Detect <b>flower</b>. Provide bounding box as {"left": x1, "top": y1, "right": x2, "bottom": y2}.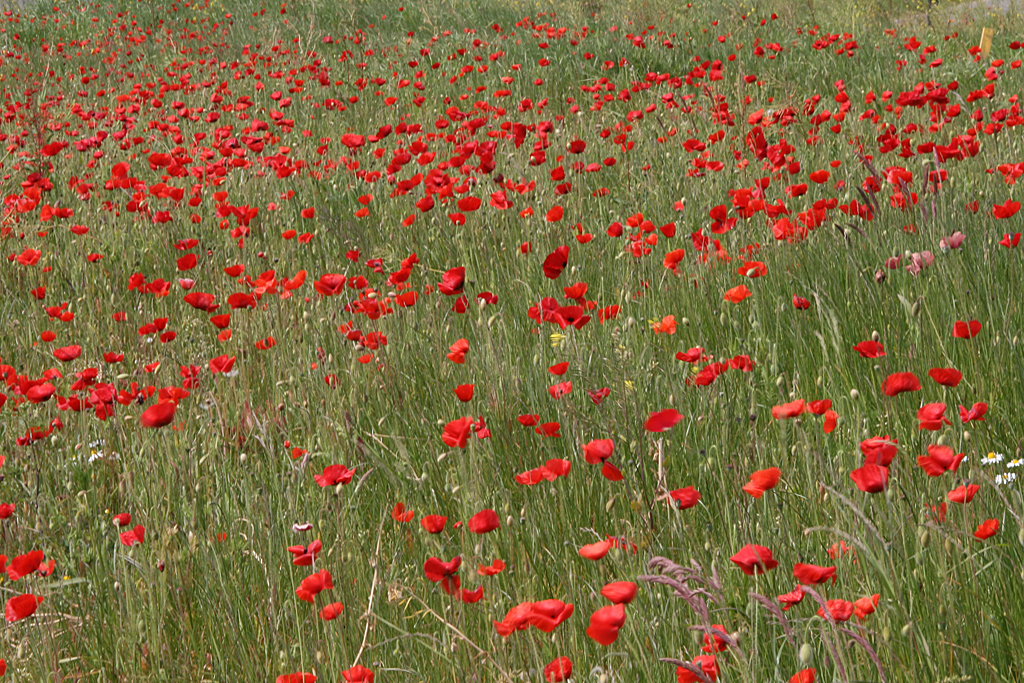
{"left": 2, "top": 496, "right": 18, "bottom": 516}.
